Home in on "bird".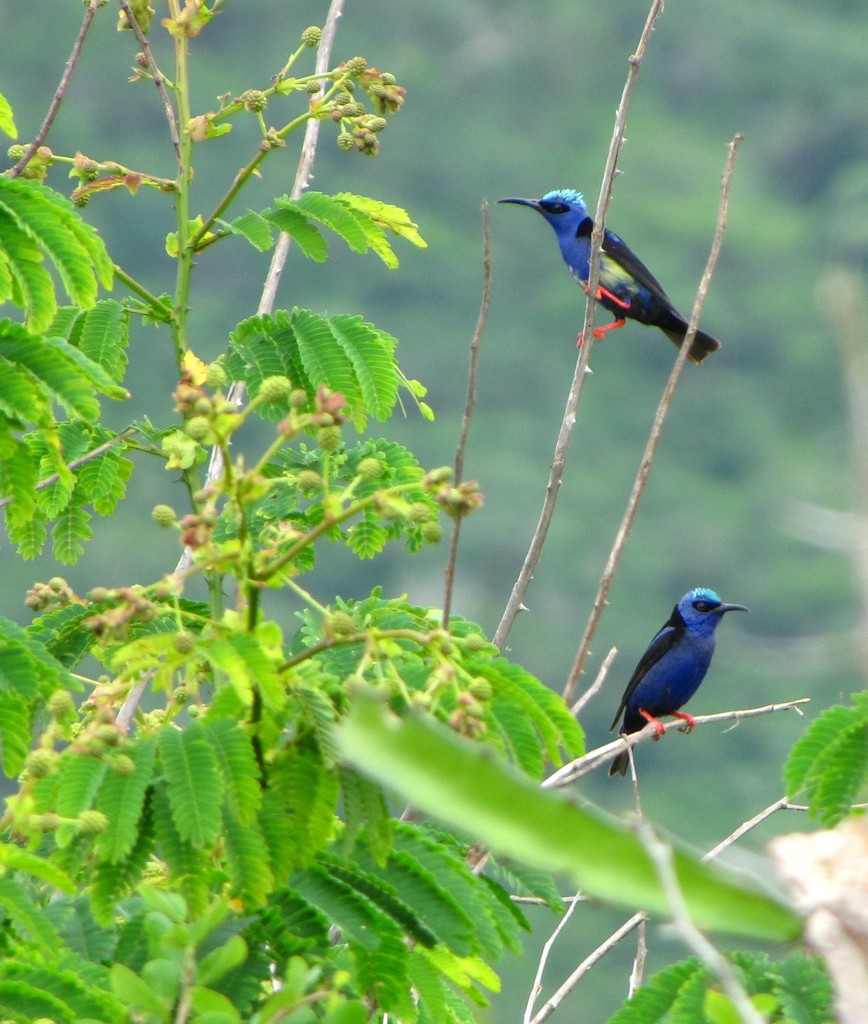
Homed in at [left=485, top=177, right=732, bottom=365].
